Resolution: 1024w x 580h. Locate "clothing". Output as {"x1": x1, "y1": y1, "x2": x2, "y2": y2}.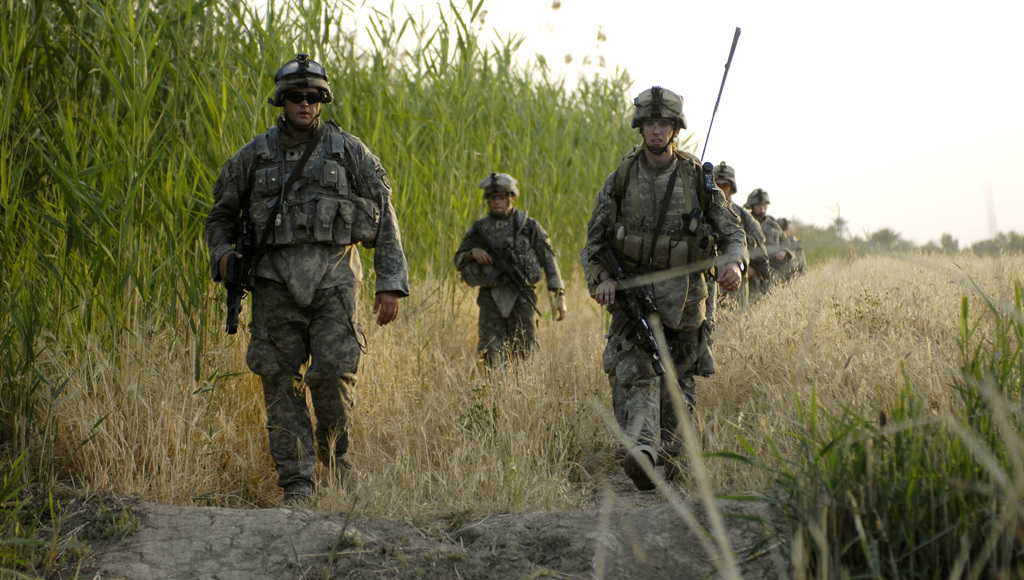
{"x1": 209, "y1": 53, "x2": 397, "y2": 486}.
